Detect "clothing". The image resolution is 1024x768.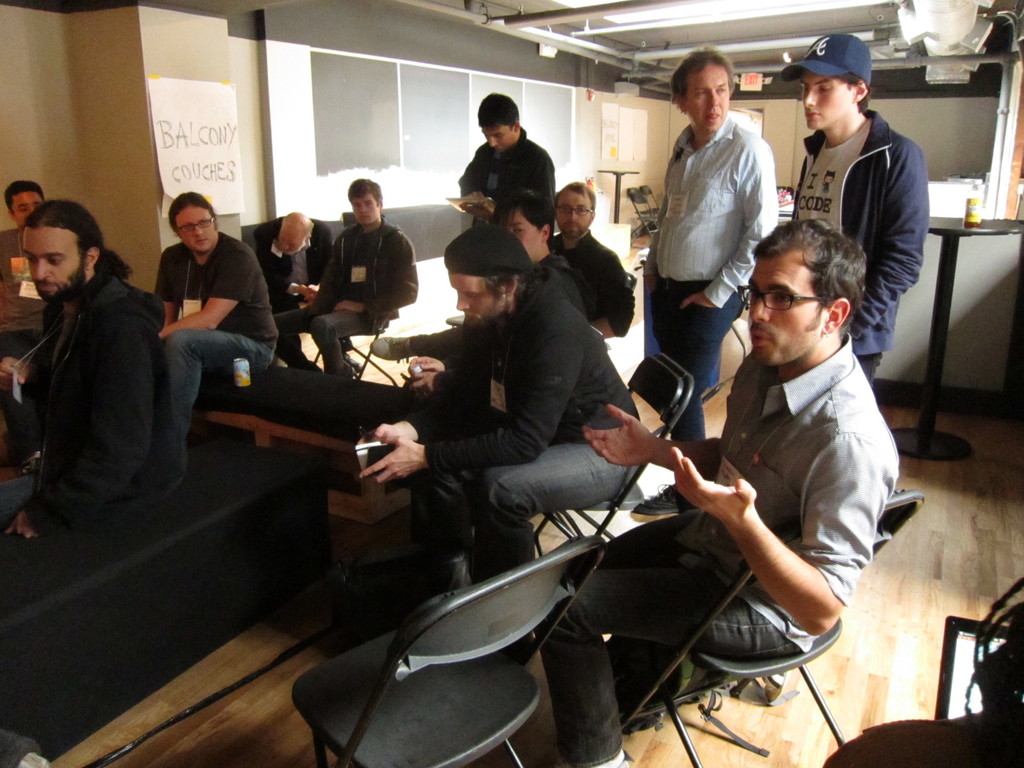
box(4, 207, 189, 559).
